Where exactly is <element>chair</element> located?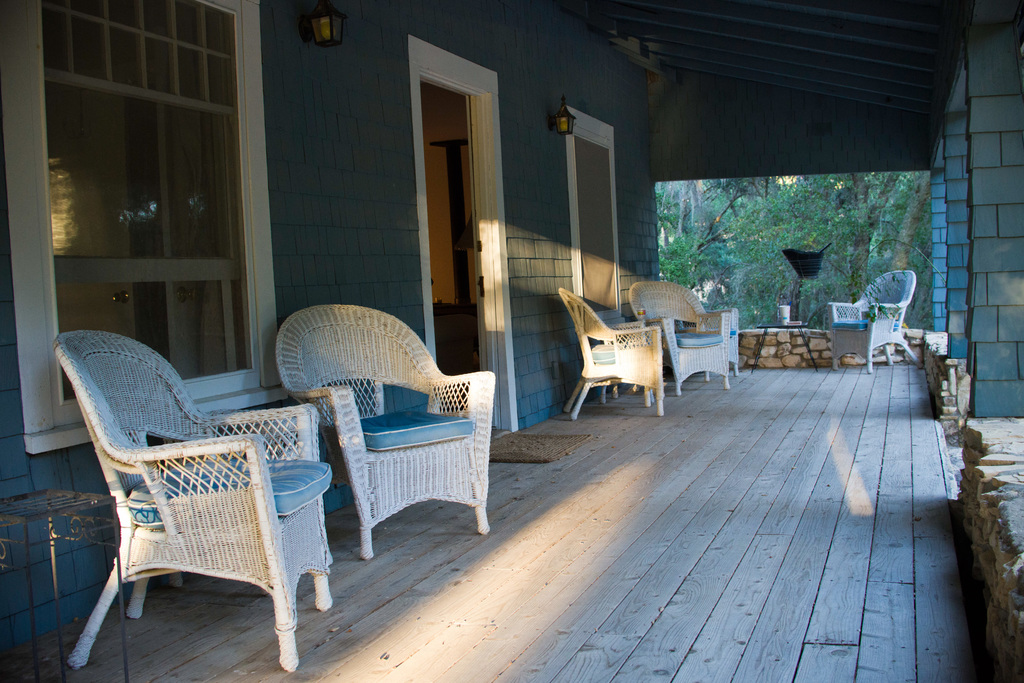
Its bounding box is crop(278, 324, 498, 566).
